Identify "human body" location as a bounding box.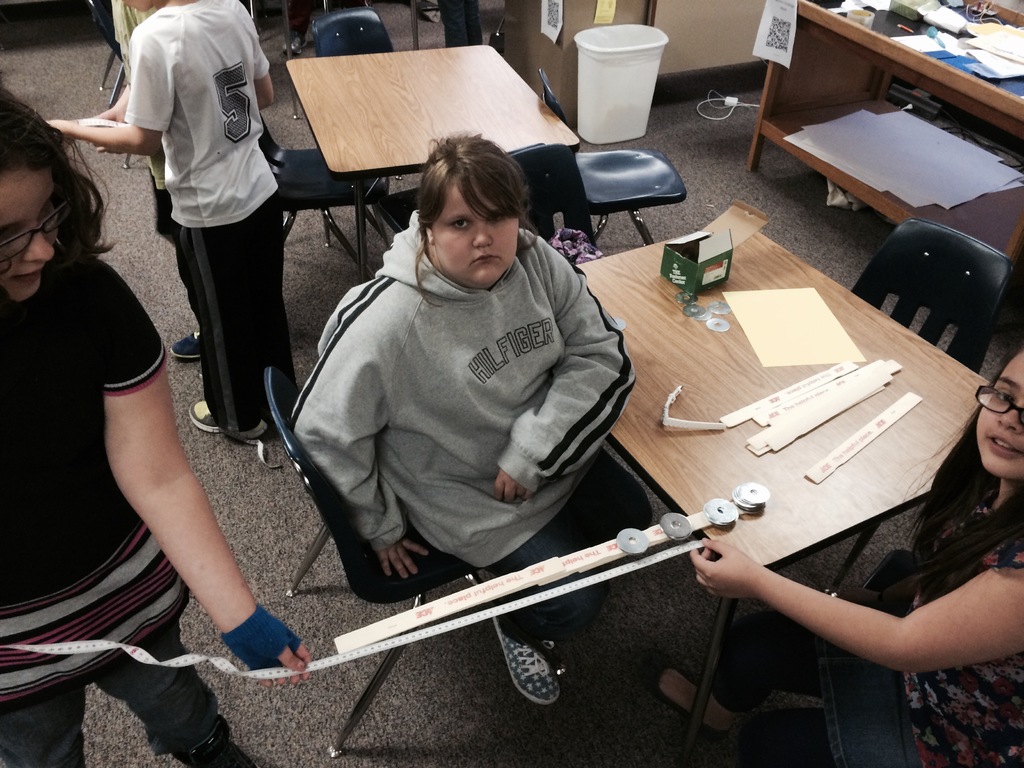
58/0/305/462.
